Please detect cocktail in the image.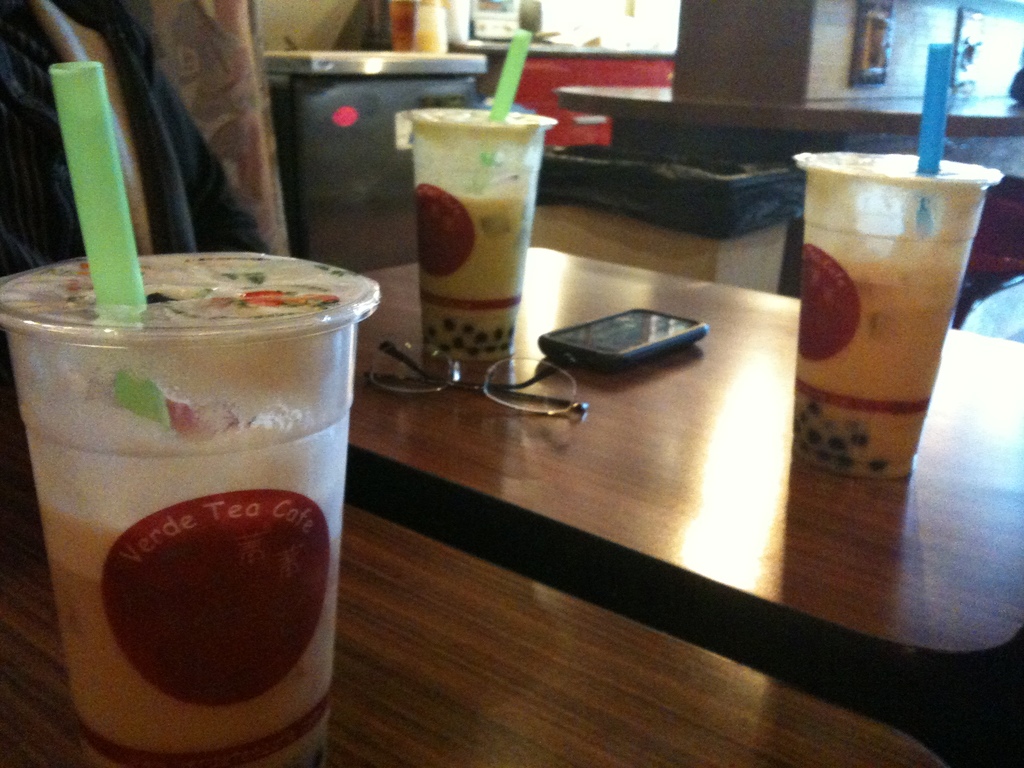
397, 27, 554, 394.
